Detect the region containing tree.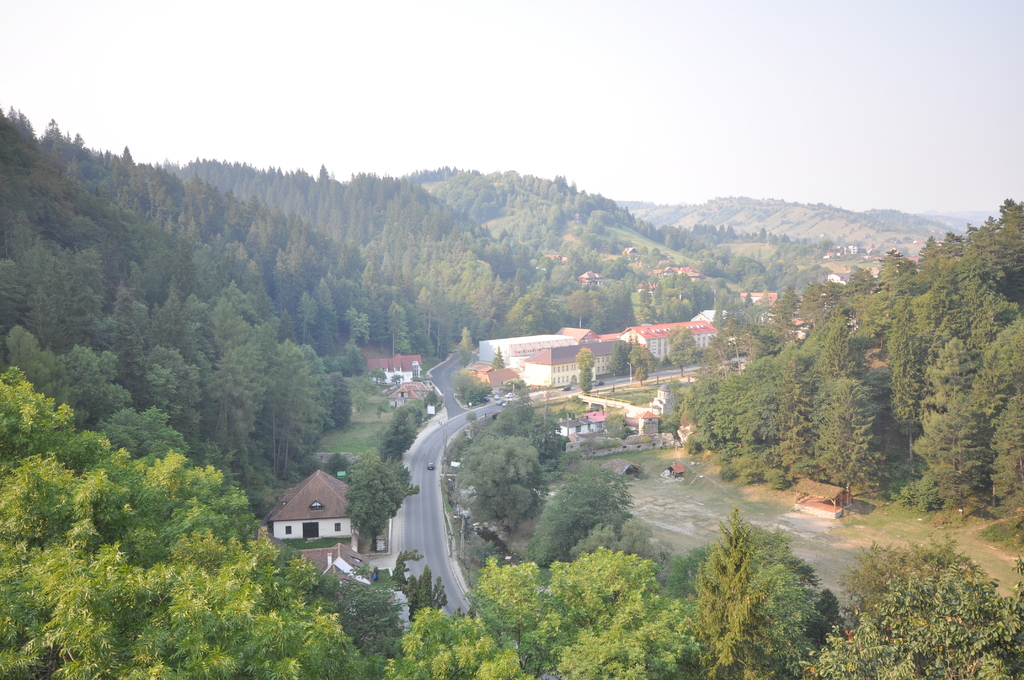
686 382 715 476.
